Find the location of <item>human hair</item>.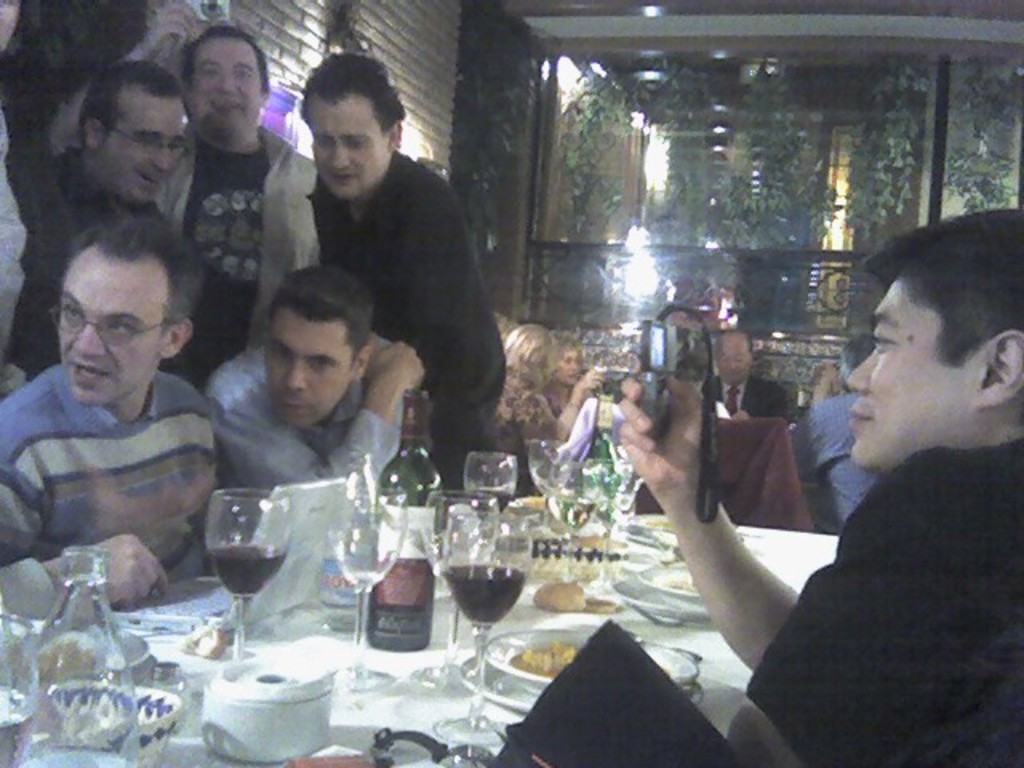
Location: locate(302, 46, 398, 117).
